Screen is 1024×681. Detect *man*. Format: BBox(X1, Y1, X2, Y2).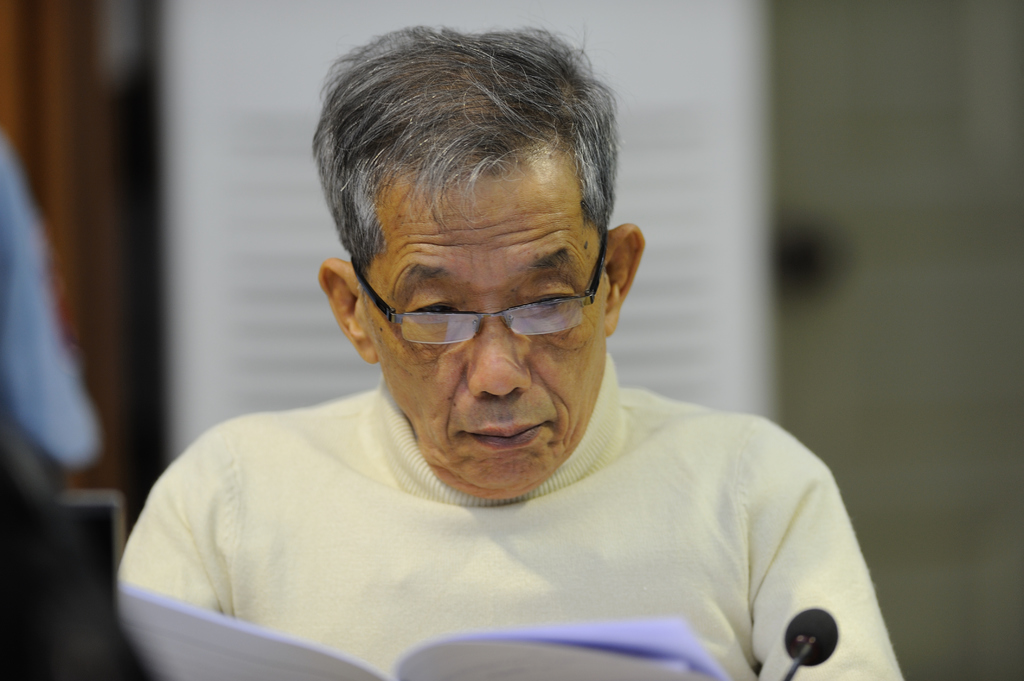
BBox(102, 13, 916, 680).
